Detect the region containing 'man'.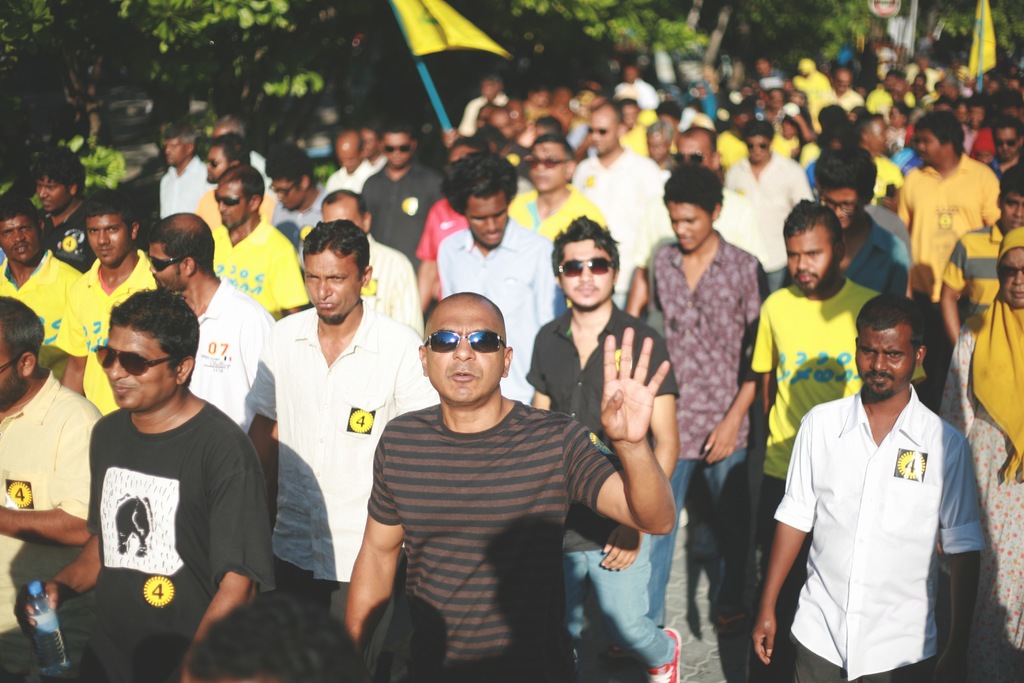
select_region(10, 288, 276, 682).
